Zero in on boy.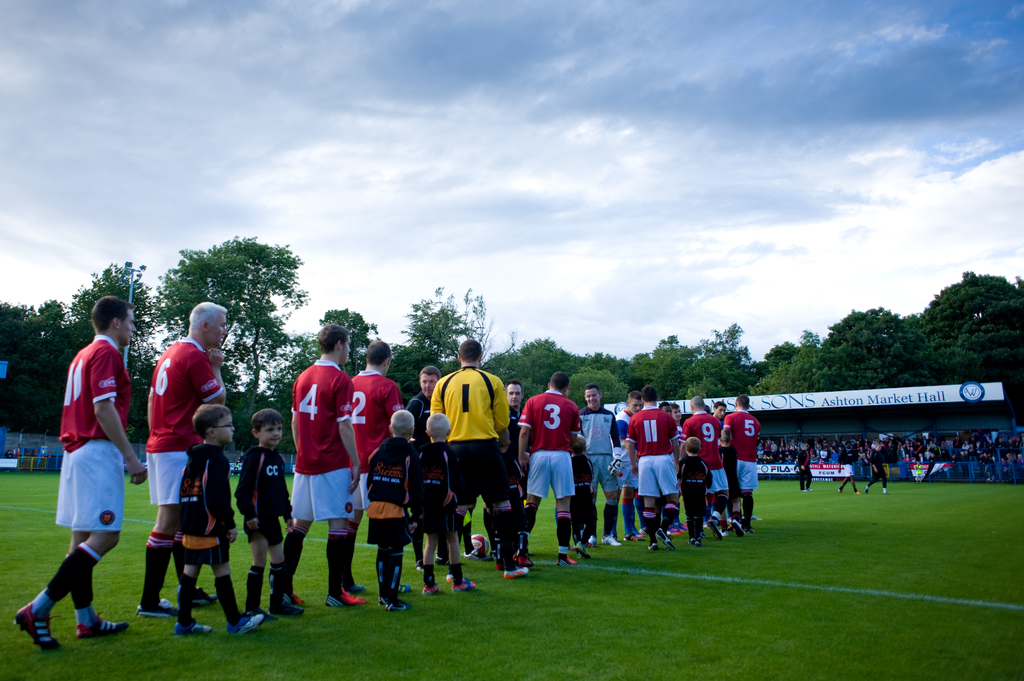
Zeroed in: (x1=169, y1=403, x2=274, y2=636).
